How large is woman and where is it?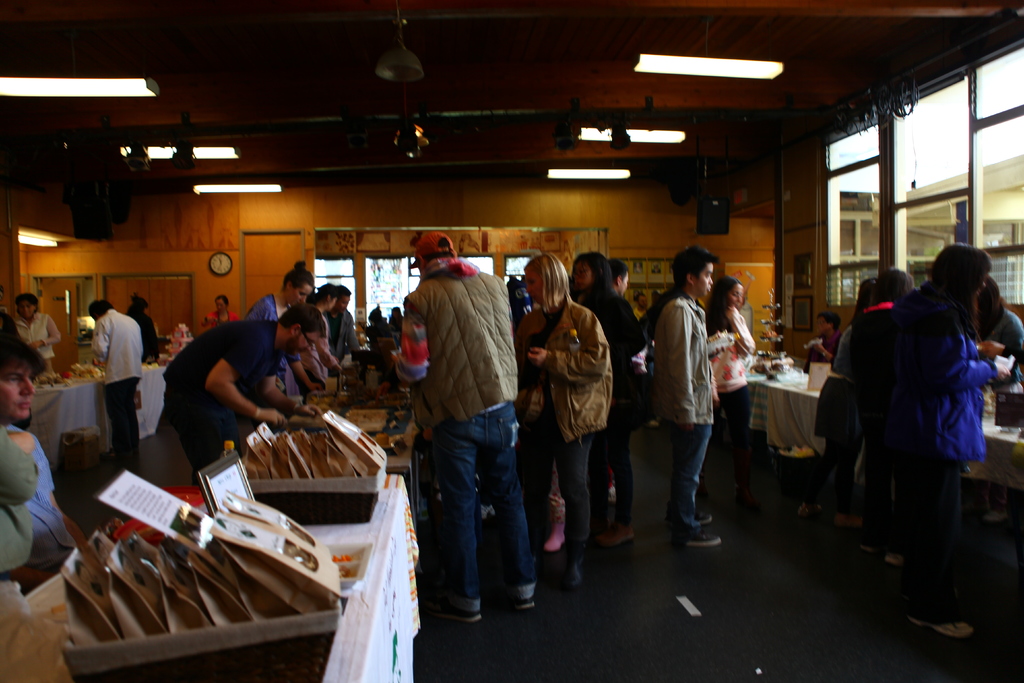
Bounding box: BBox(966, 273, 1023, 366).
